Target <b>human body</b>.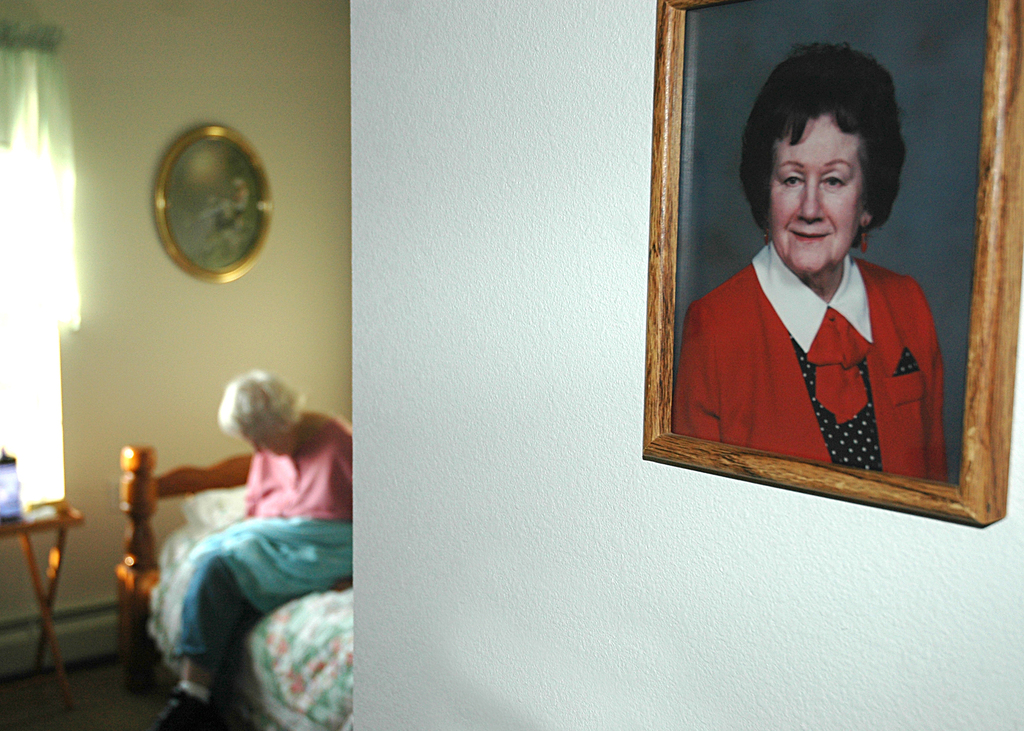
Target region: <bbox>134, 372, 367, 711</bbox>.
